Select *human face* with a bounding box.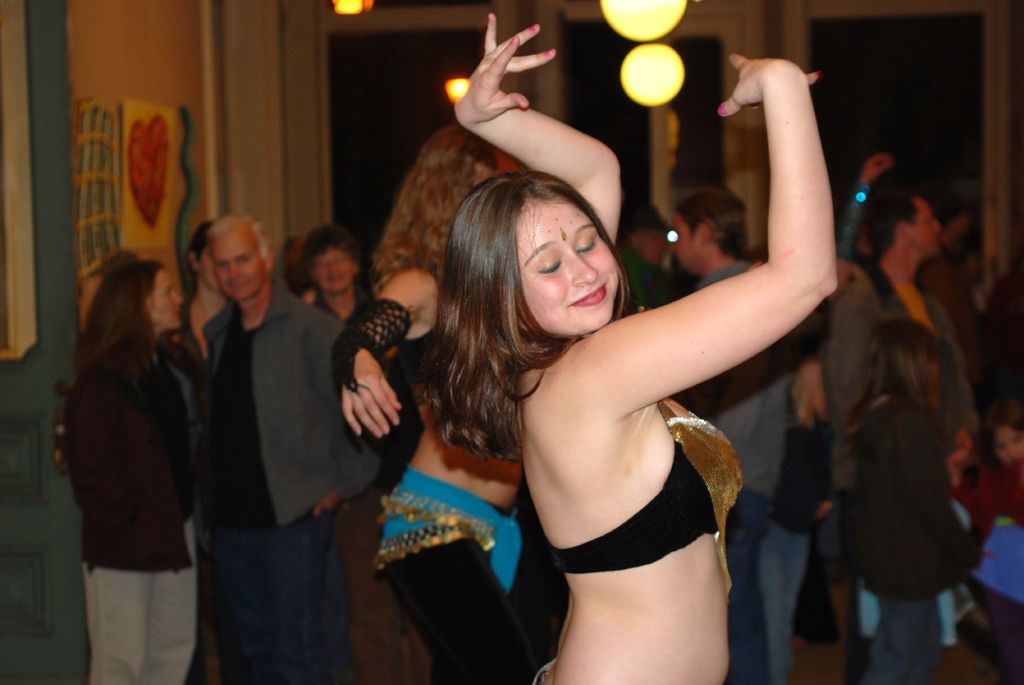
crop(216, 227, 269, 296).
